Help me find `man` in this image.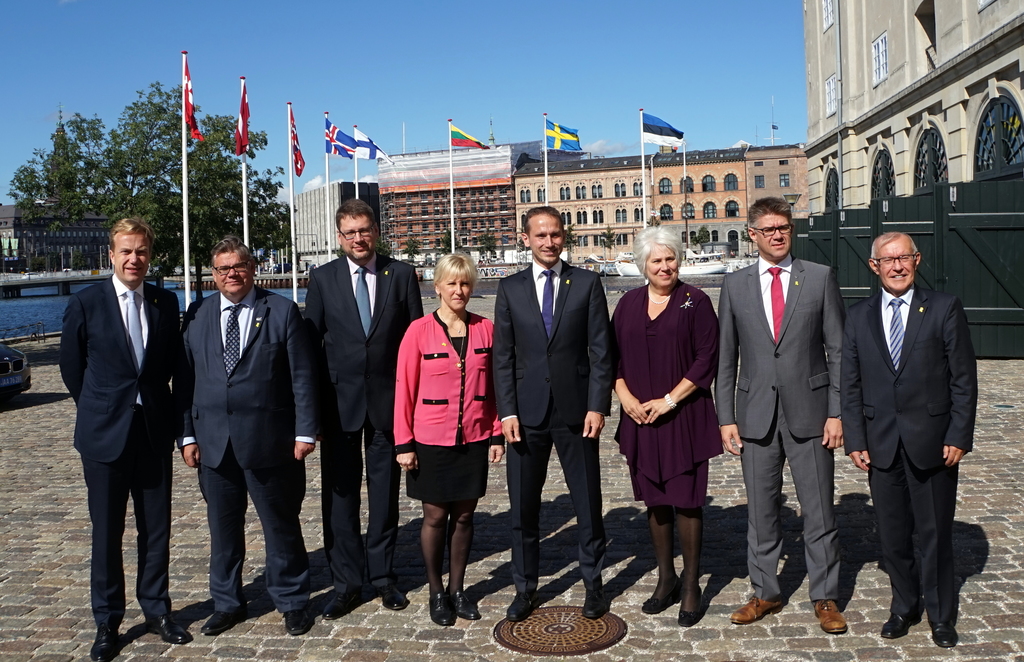
Found it: 303, 201, 426, 624.
